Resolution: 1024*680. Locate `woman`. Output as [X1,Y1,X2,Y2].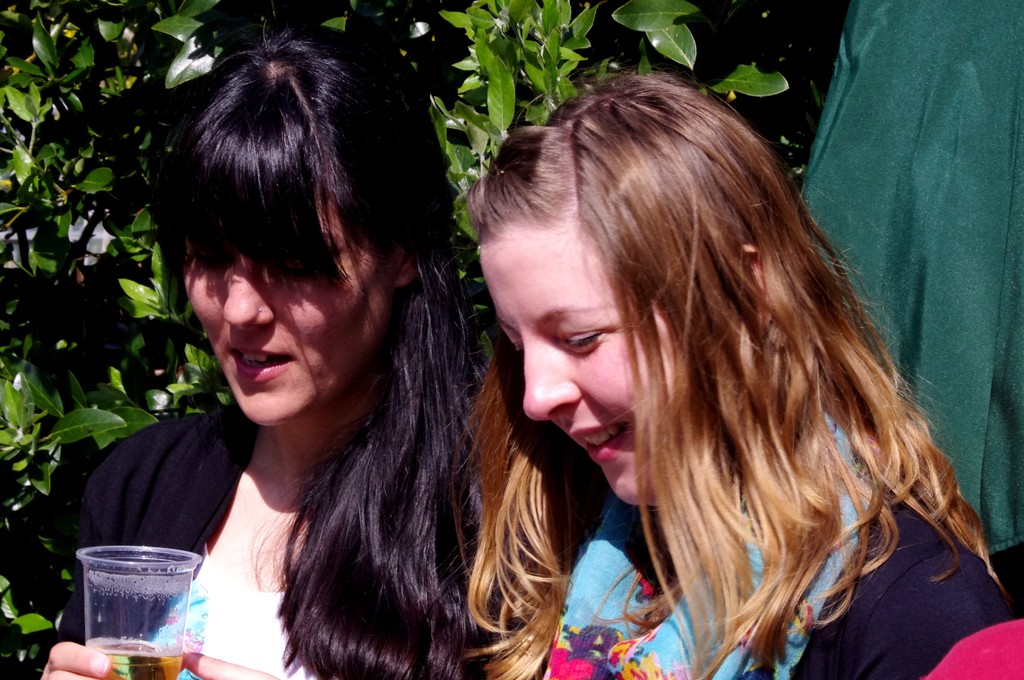
[108,44,657,668].
